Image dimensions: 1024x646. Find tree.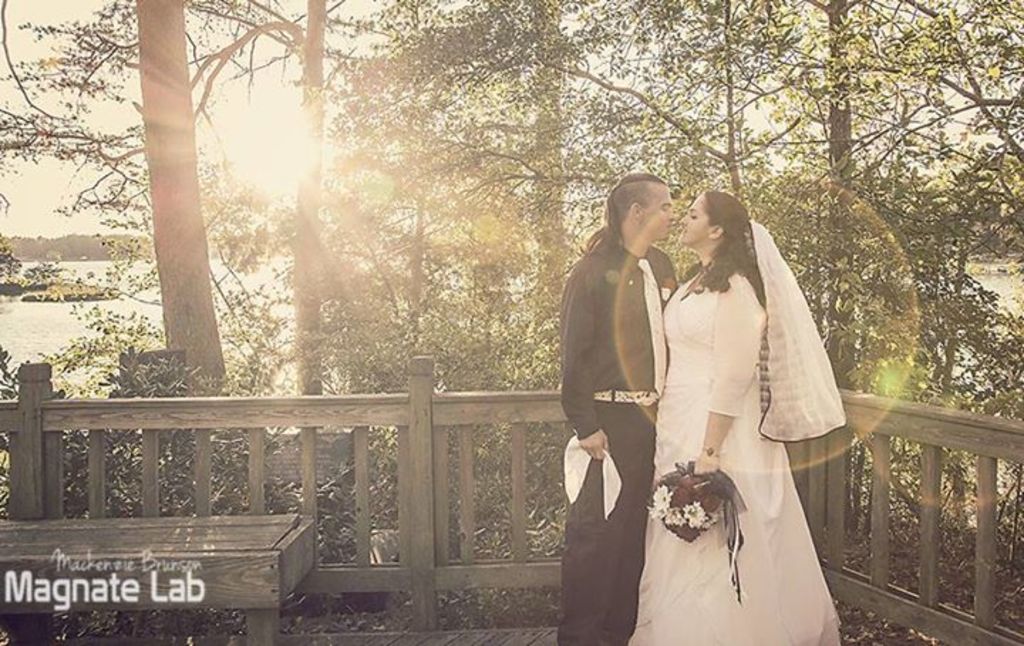
BBox(0, 0, 309, 447).
